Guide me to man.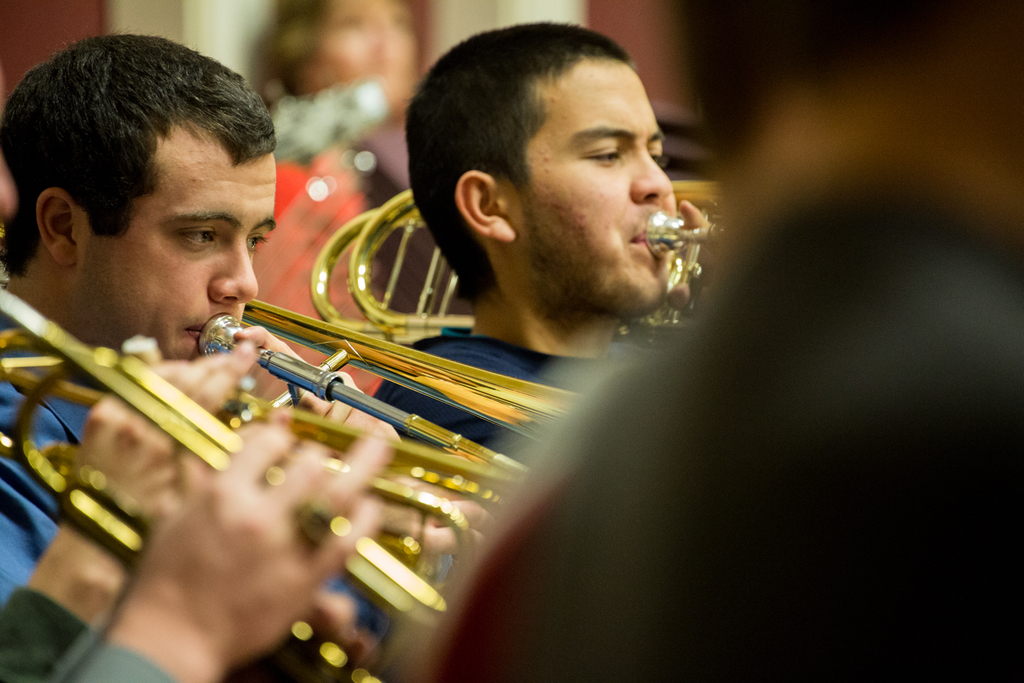
Guidance: region(0, 342, 396, 682).
